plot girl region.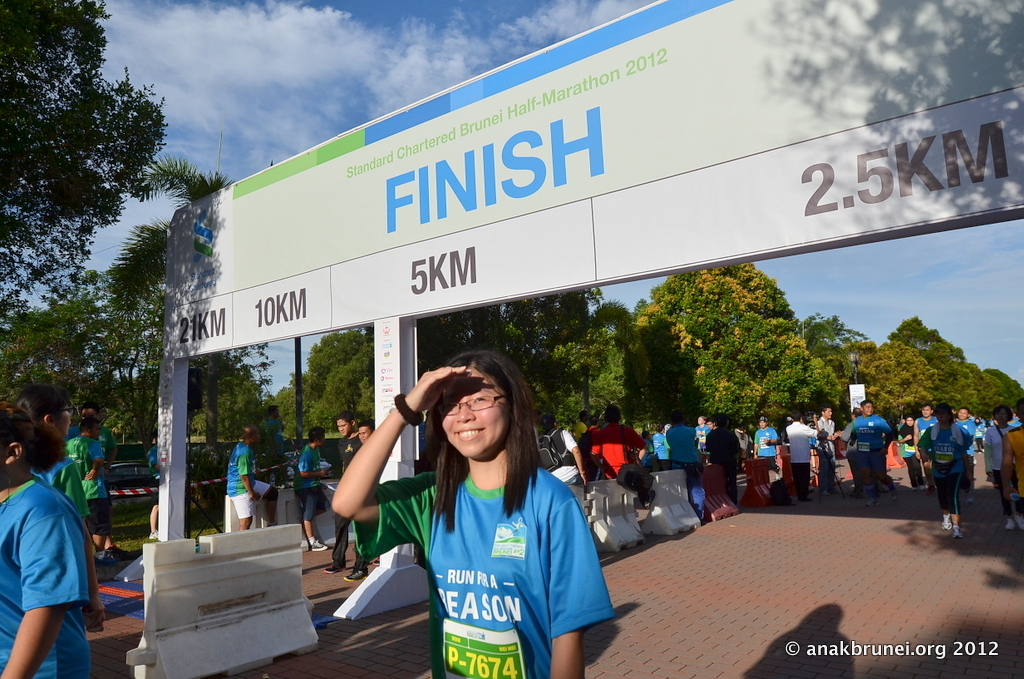
Plotted at 334,354,615,678.
